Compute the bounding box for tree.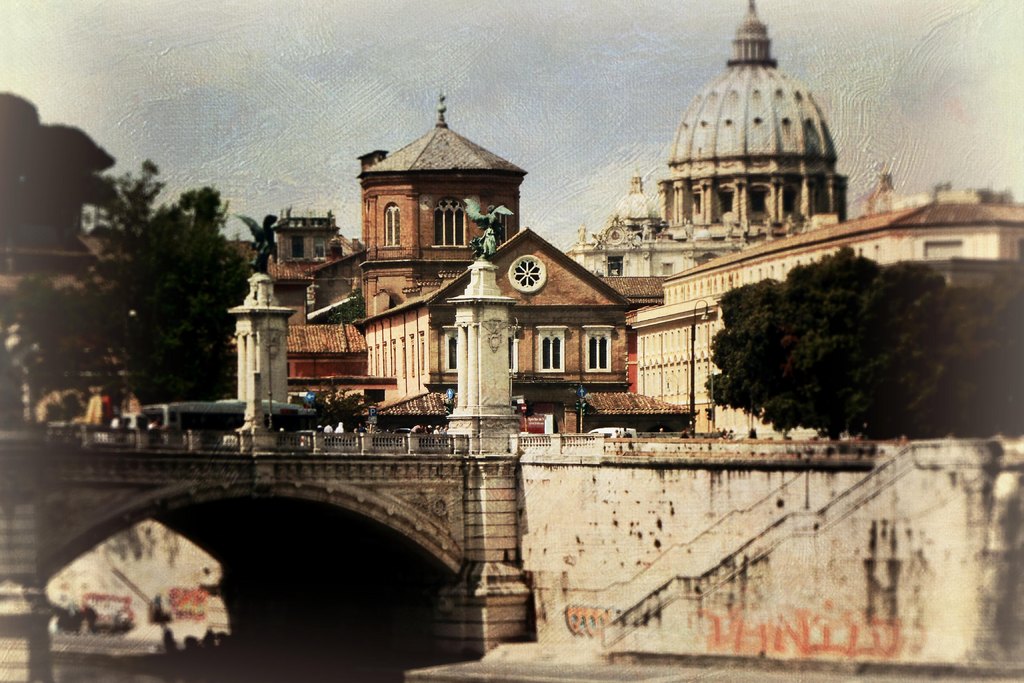
Rect(693, 236, 976, 432).
